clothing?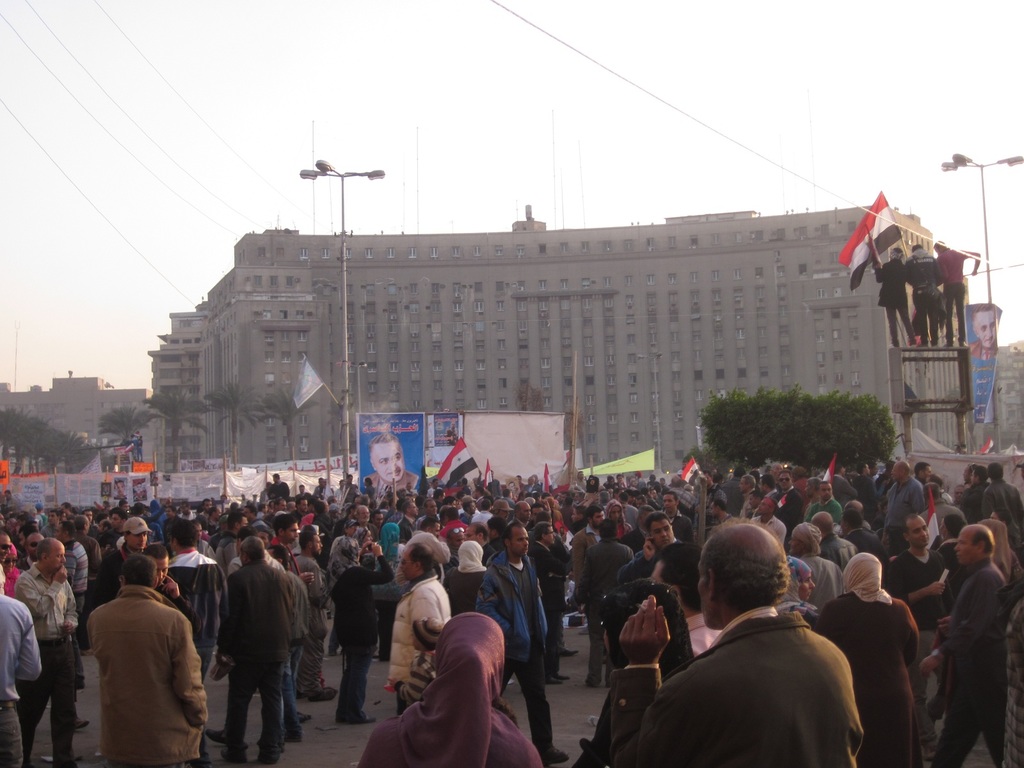
[995, 574, 1023, 767]
